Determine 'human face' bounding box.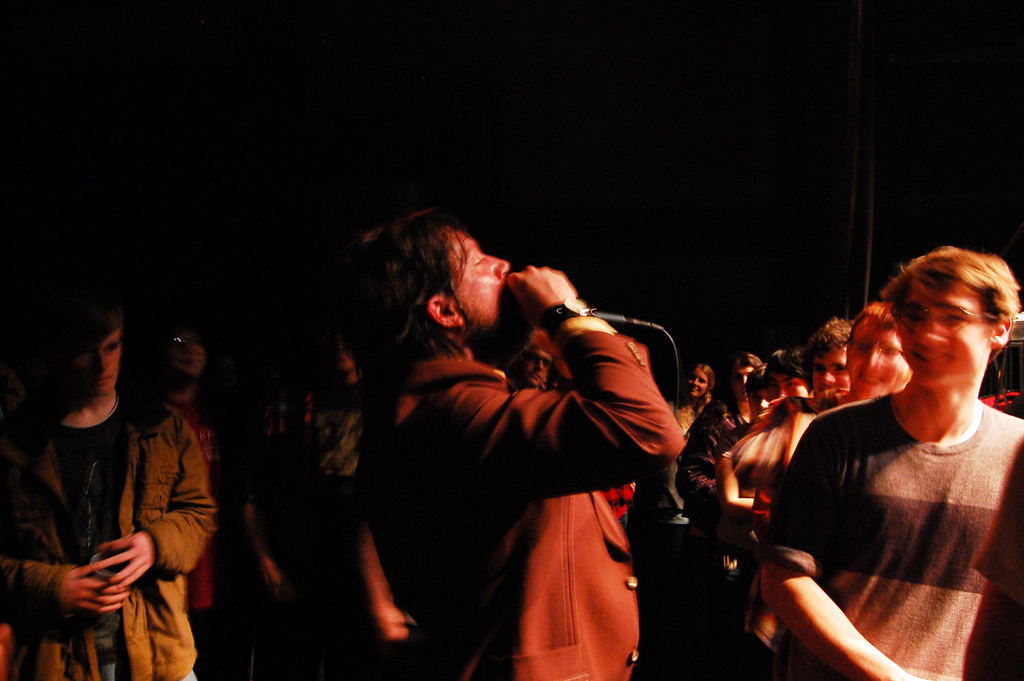
Determined: <box>847,325,908,393</box>.
